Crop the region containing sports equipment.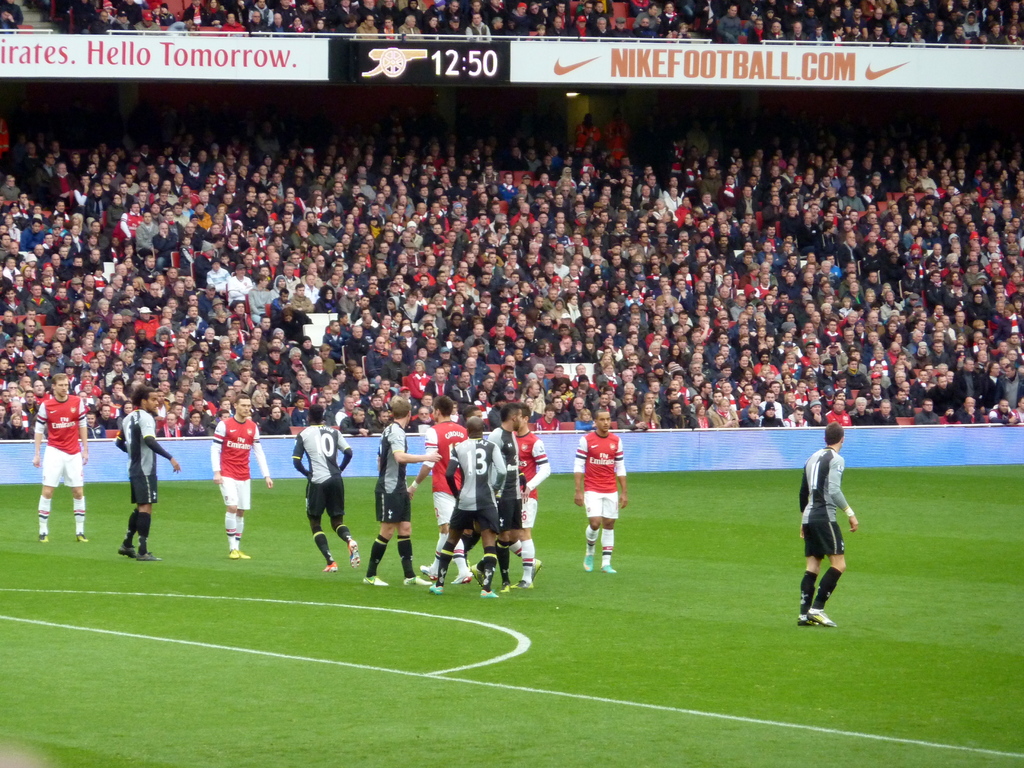
Crop region: (left=597, top=560, right=620, bottom=573).
